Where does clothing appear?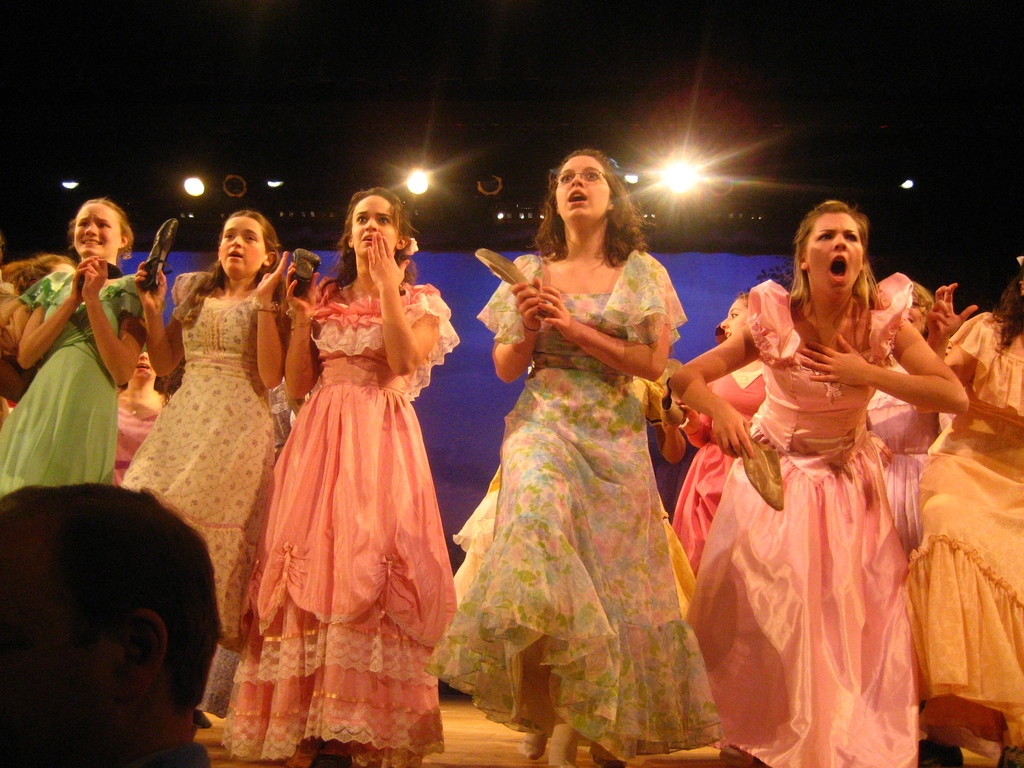
Appears at <bbox>908, 316, 1023, 758</bbox>.
